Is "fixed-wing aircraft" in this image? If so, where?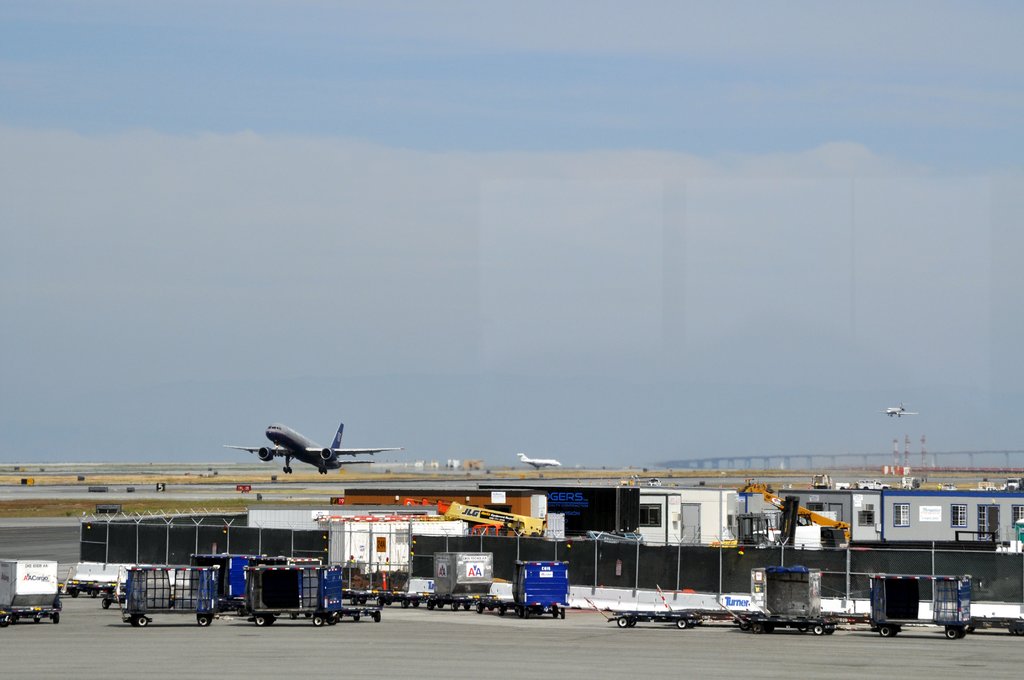
Yes, at rect(219, 418, 408, 480).
